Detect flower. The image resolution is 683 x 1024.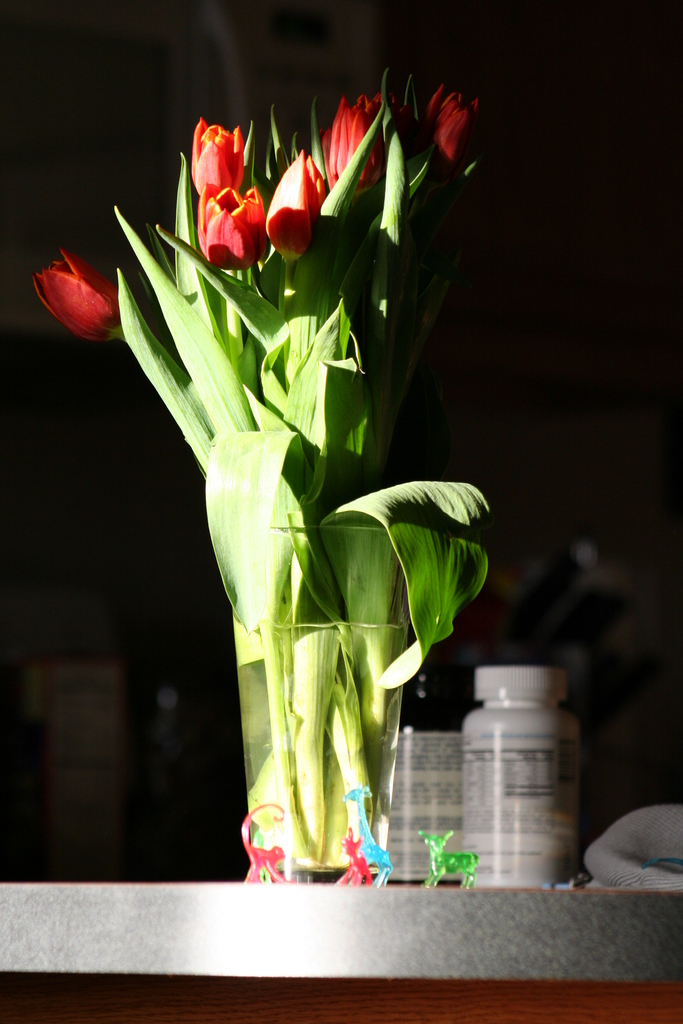
Rect(262, 152, 325, 264).
